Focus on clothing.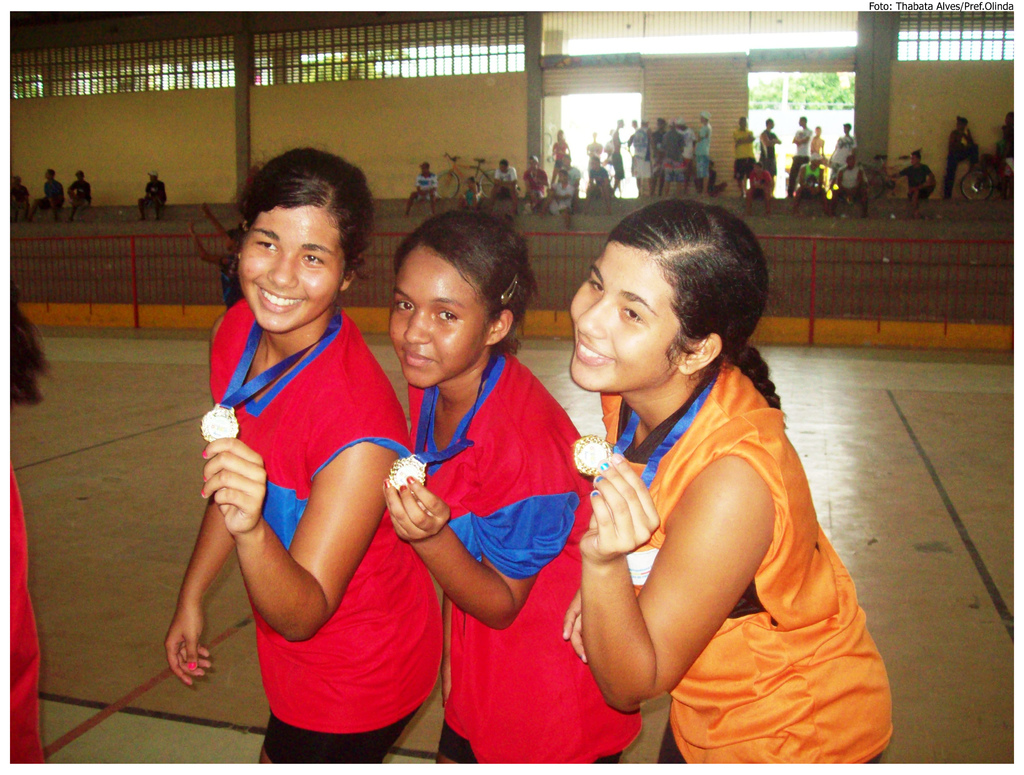
Focused at <box>138,176,170,210</box>.
